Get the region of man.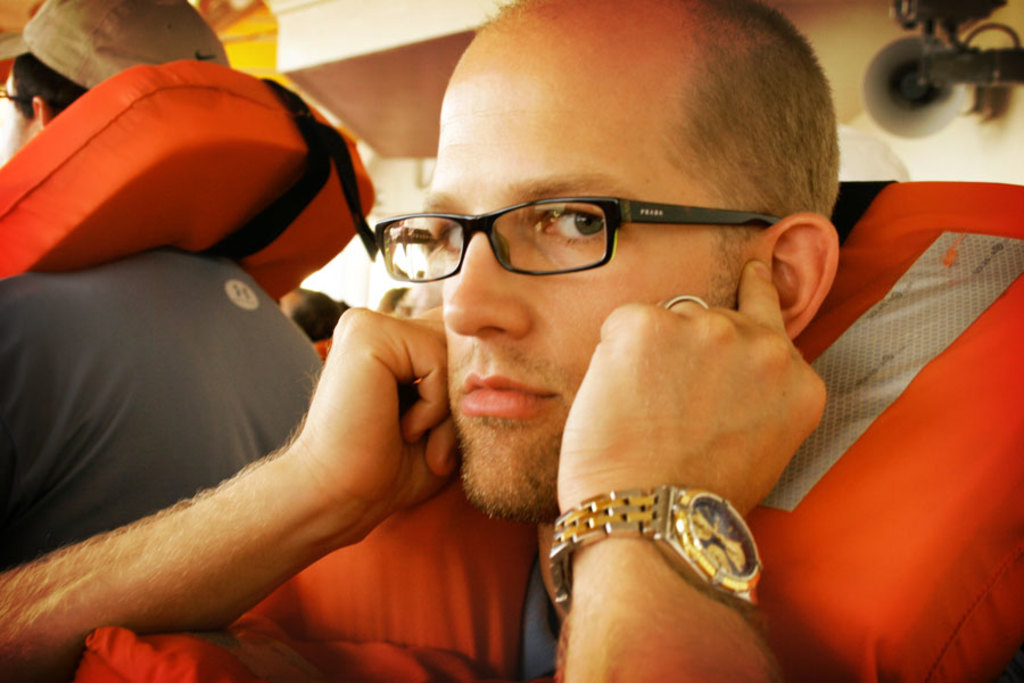
pyautogui.locateOnScreen(0, 0, 327, 682).
